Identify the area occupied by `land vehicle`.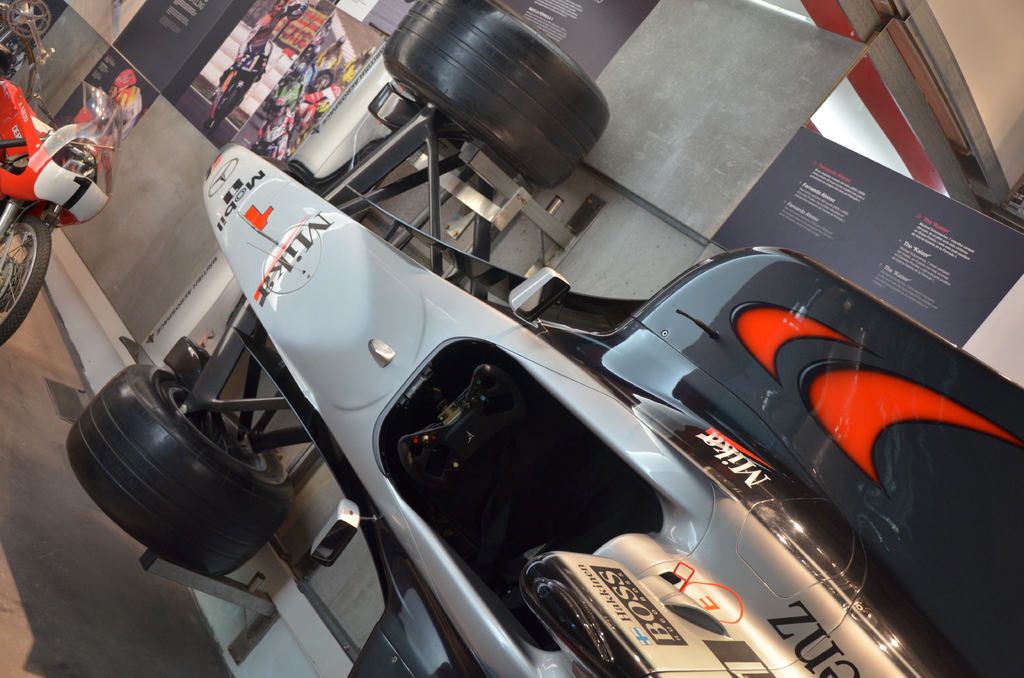
Area: Rect(205, 49, 268, 134).
